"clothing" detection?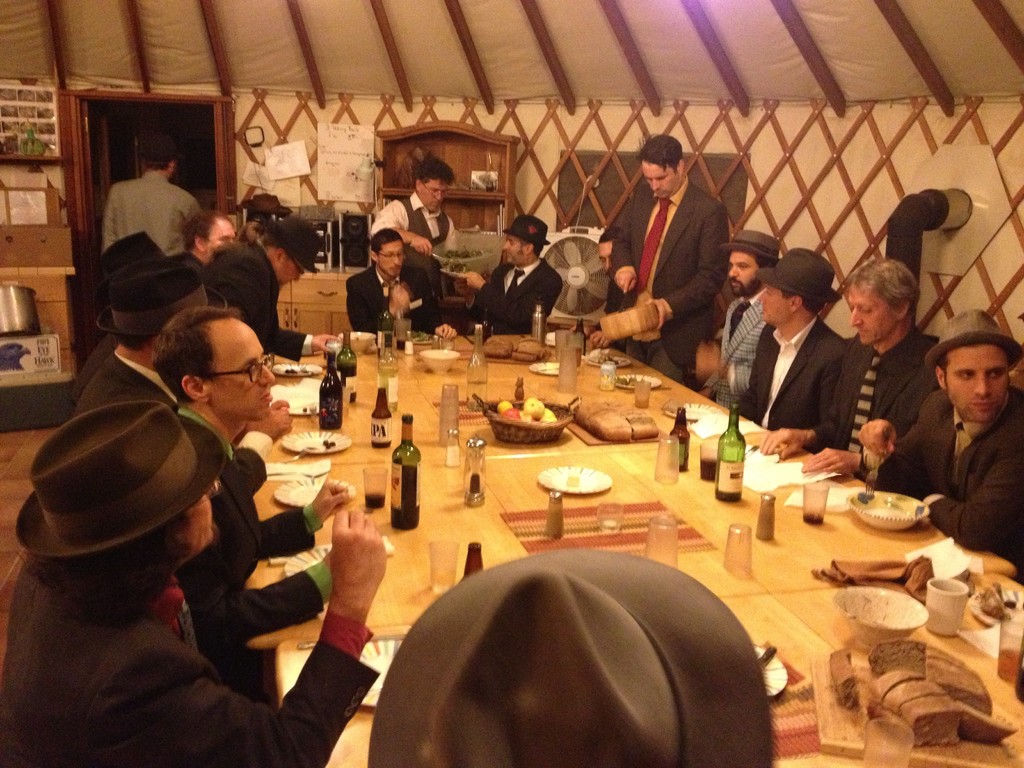
[x1=700, y1=287, x2=776, y2=415]
